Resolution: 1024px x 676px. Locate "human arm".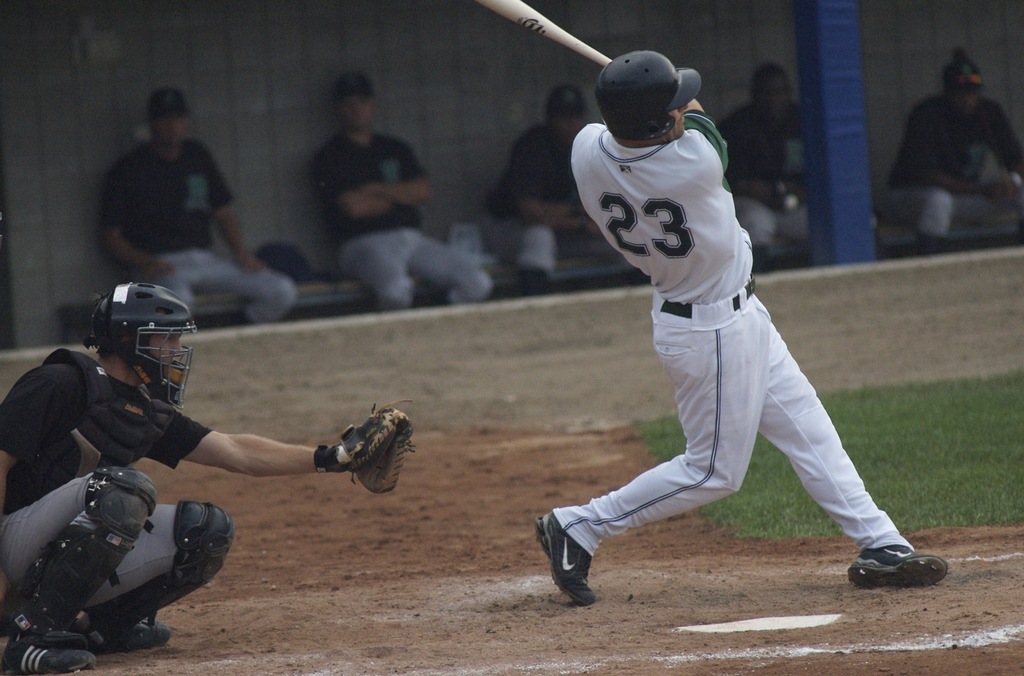
select_region(363, 154, 434, 205).
